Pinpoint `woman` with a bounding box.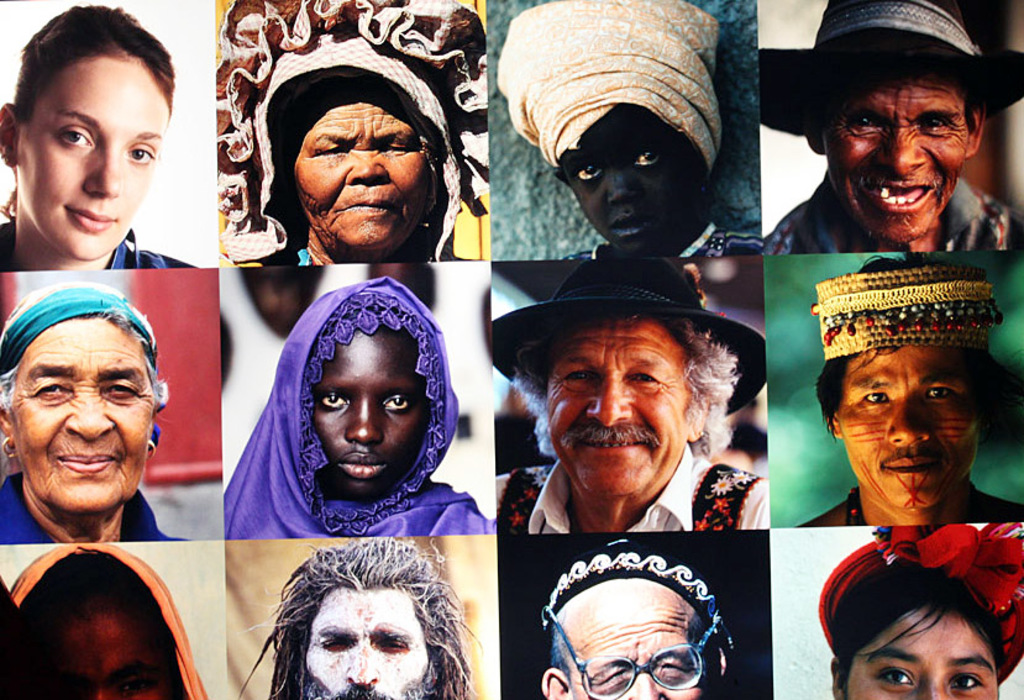
detection(220, 525, 499, 699).
